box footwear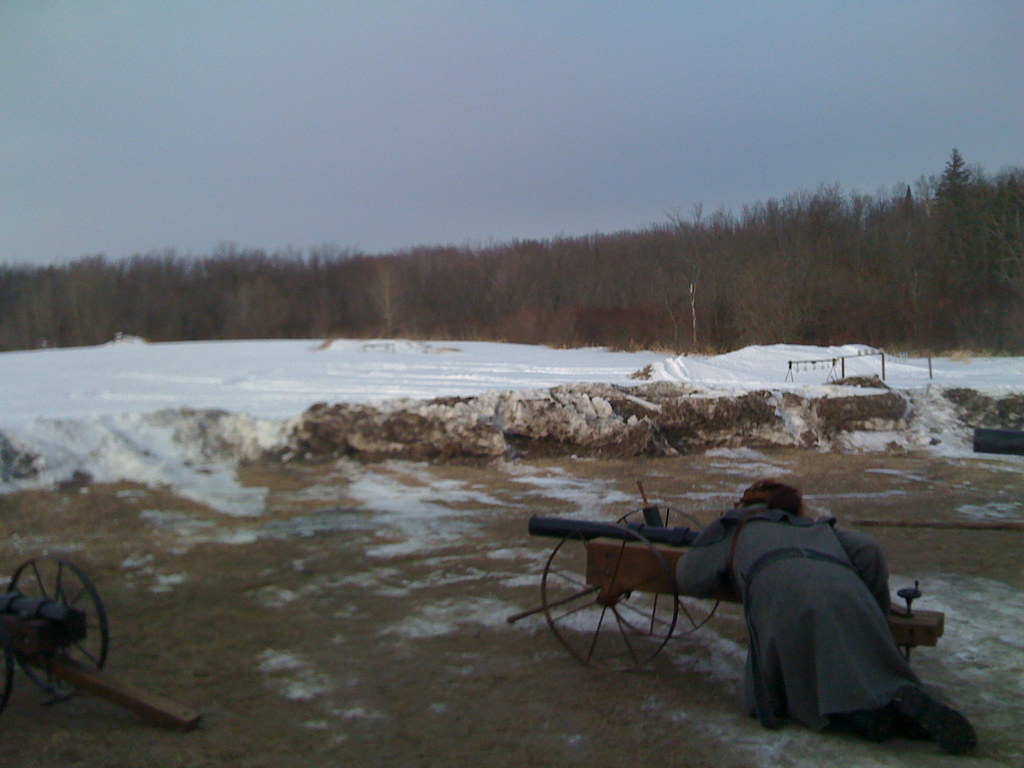
893 685 981 756
